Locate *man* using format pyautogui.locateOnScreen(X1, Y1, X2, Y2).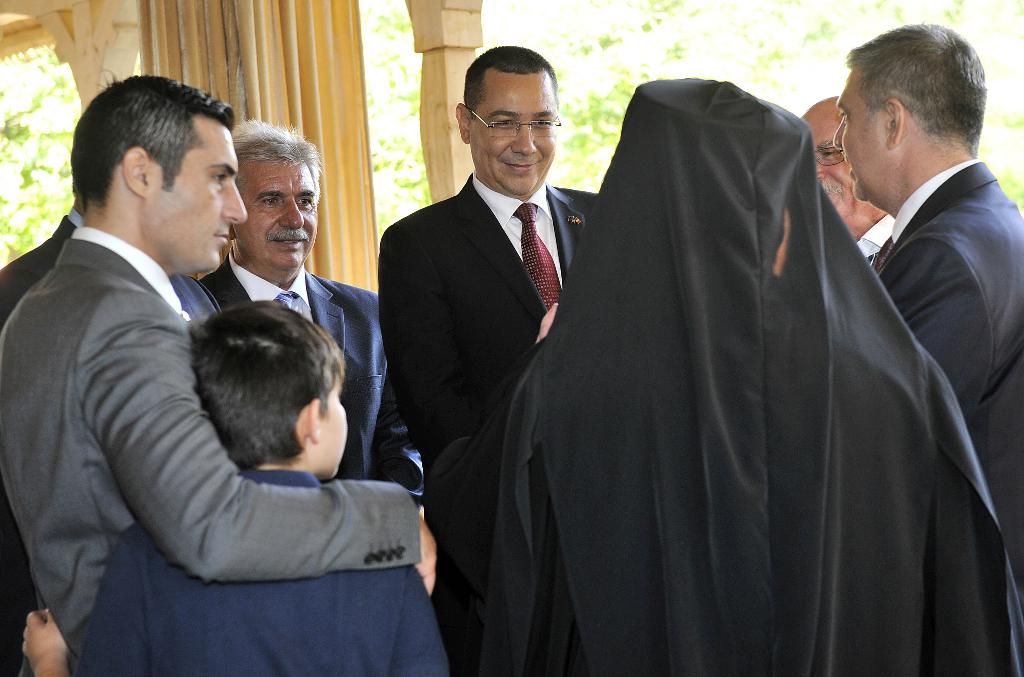
pyautogui.locateOnScreen(0, 147, 219, 676).
